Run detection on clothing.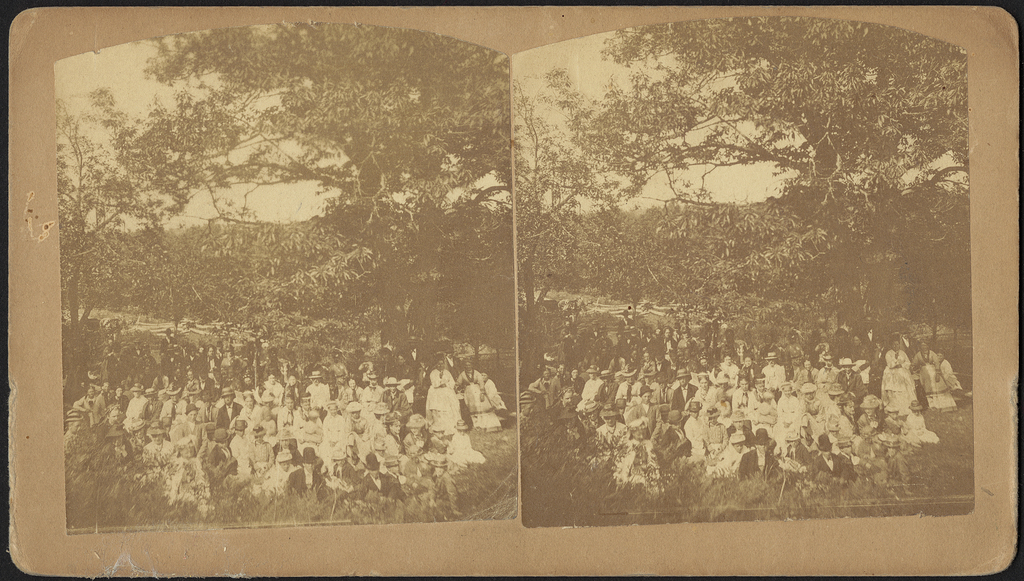
Result: region(894, 409, 947, 448).
